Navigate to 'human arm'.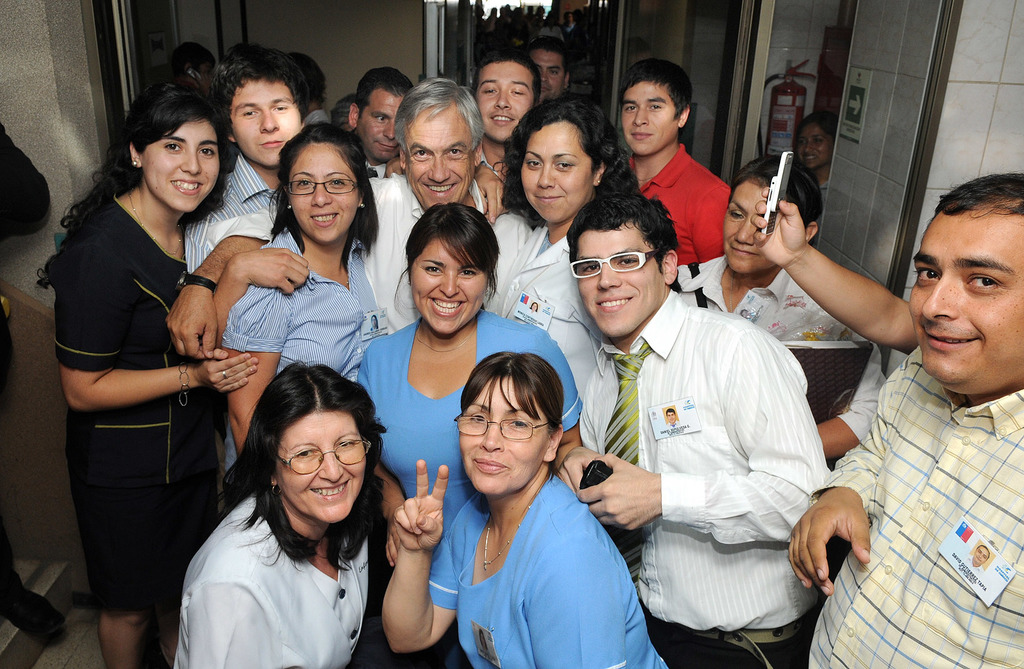
Navigation target: 184,569,279,668.
